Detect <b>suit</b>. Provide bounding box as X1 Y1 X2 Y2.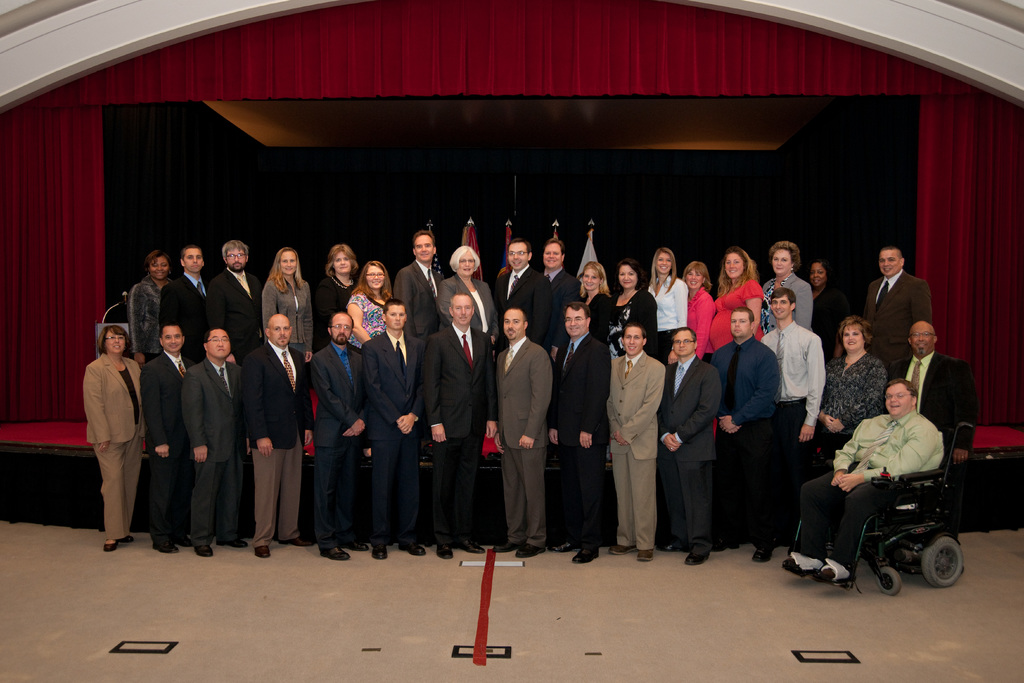
435 268 501 348.
